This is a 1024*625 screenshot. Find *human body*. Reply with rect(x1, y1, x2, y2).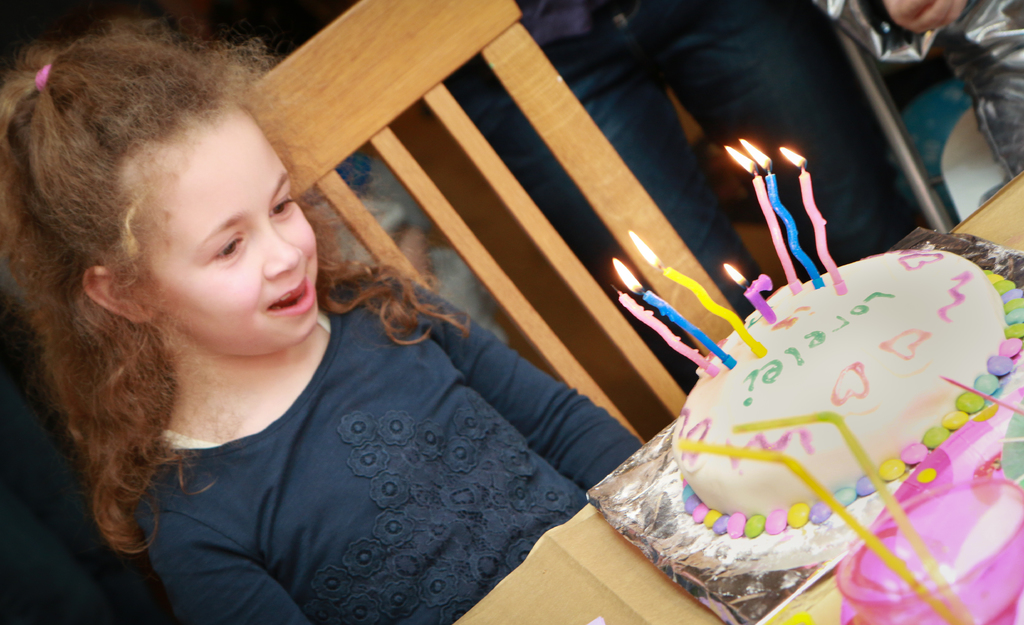
rect(21, 28, 735, 599).
